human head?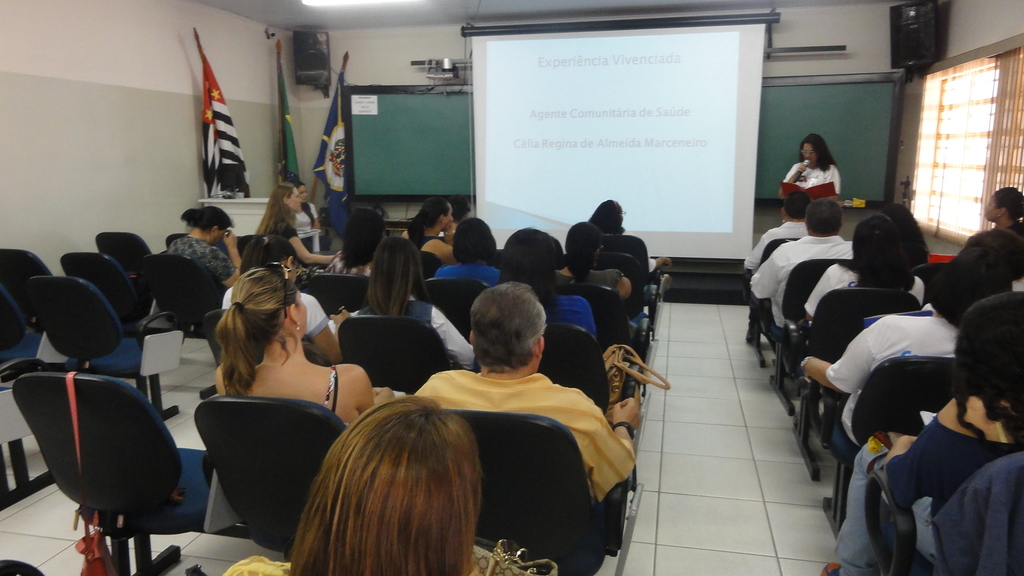
{"left": 179, "top": 206, "right": 232, "bottom": 248}
